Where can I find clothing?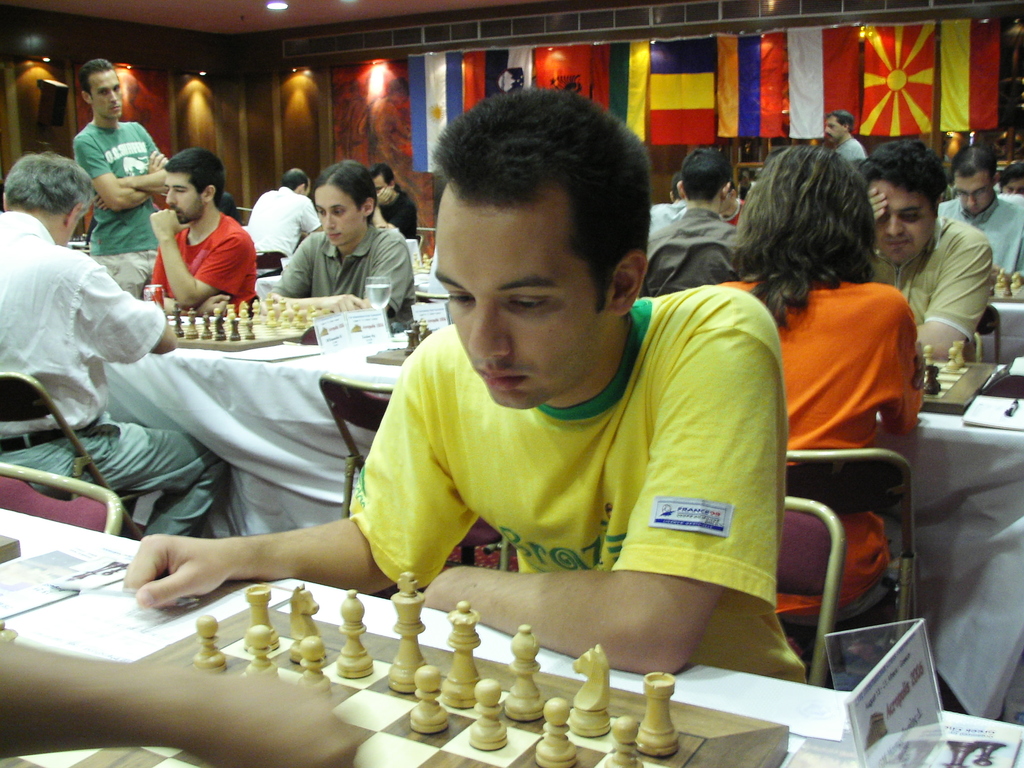
You can find it at {"x1": 718, "y1": 273, "x2": 926, "y2": 631}.
